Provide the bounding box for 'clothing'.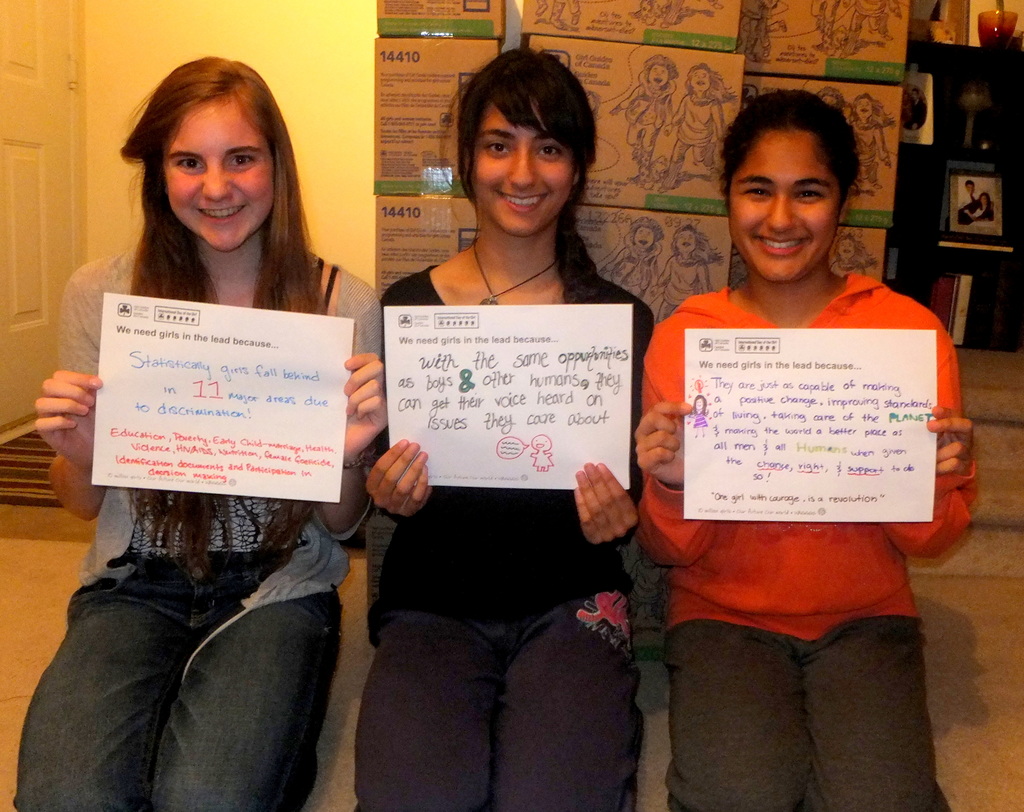
rect(642, 211, 958, 747).
